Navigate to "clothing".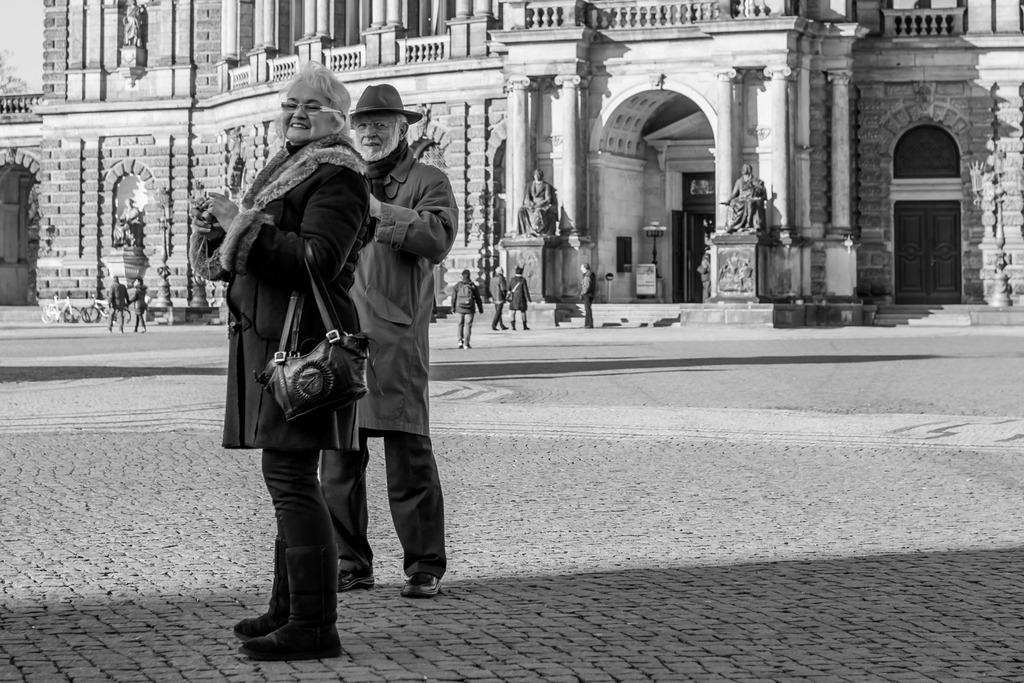
Navigation target: 104, 285, 127, 324.
